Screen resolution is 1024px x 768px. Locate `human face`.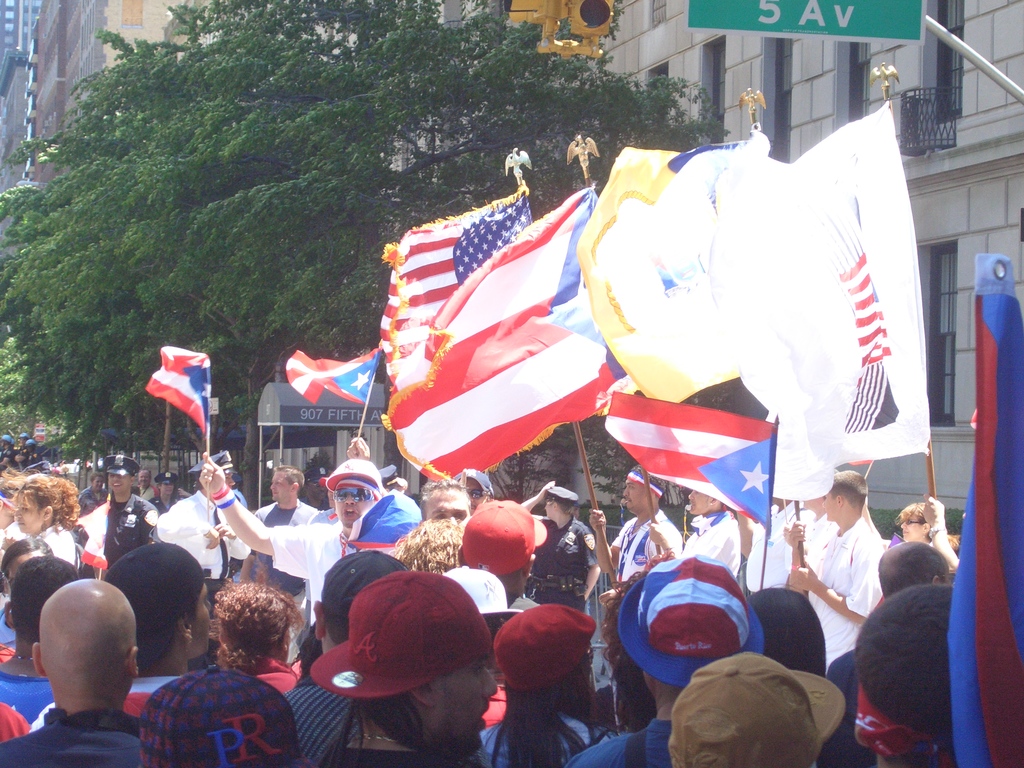
box=[271, 469, 294, 502].
